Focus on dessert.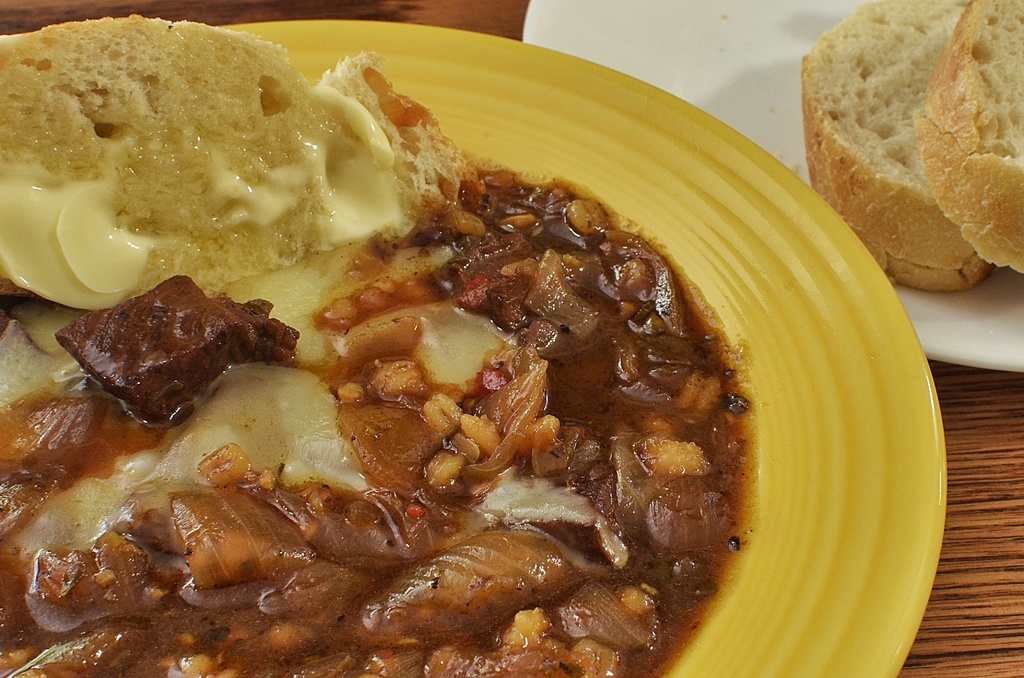
Focused at l=23, t=26, r=425, b=312.
